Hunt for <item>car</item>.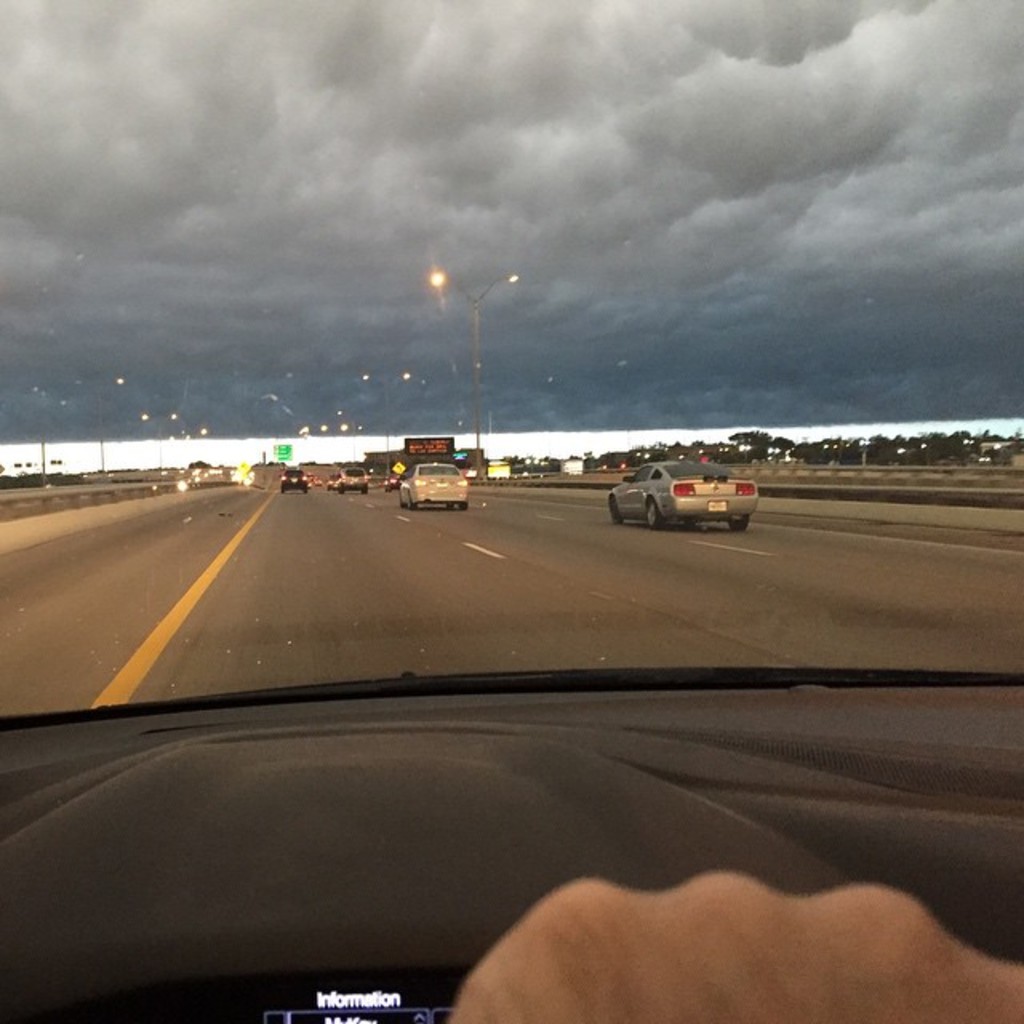
Hunted down at box(0, 0, 1022, 1022).
